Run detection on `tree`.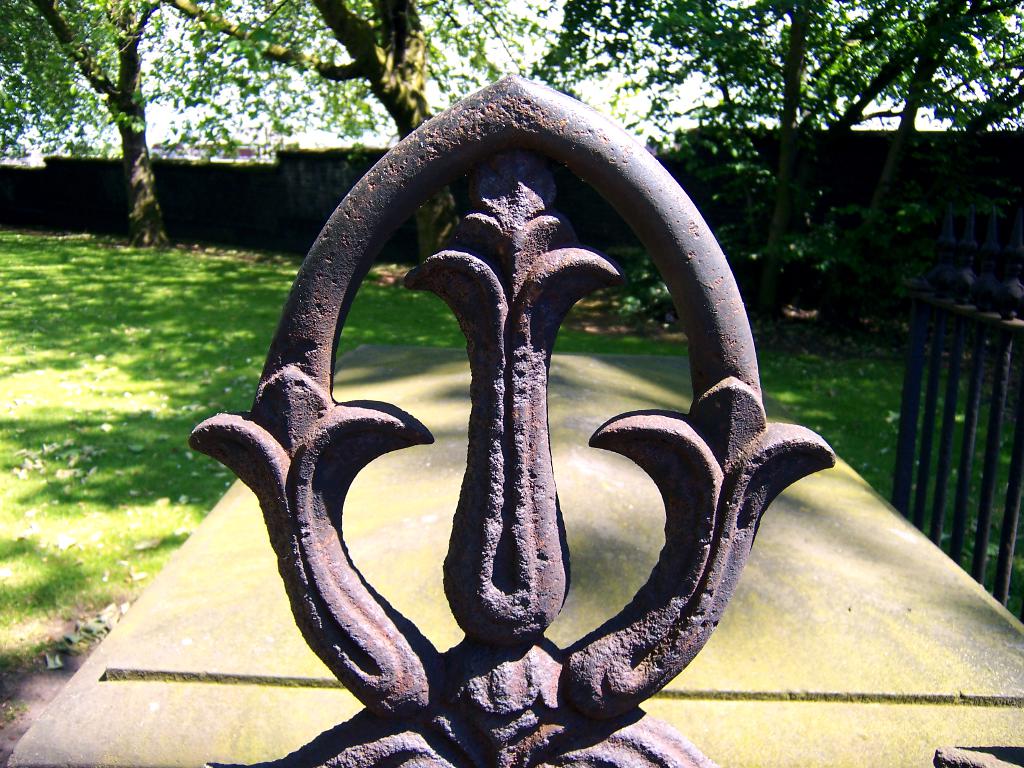
Result: Rect(0, 0, 167, 241).
